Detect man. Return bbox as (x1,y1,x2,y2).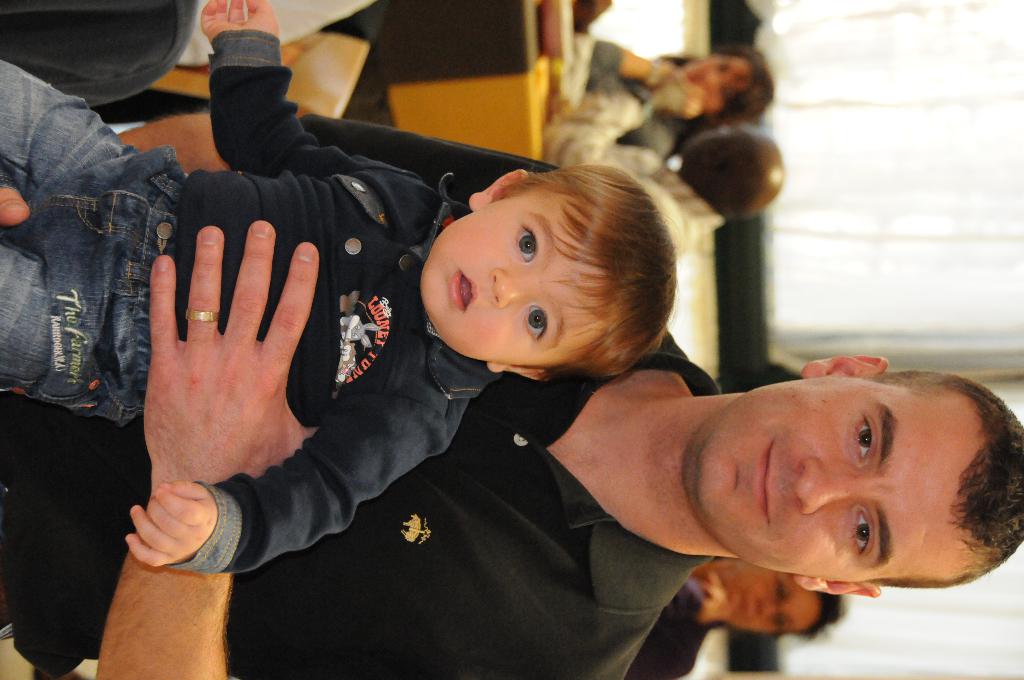
(541,0,786,268).
